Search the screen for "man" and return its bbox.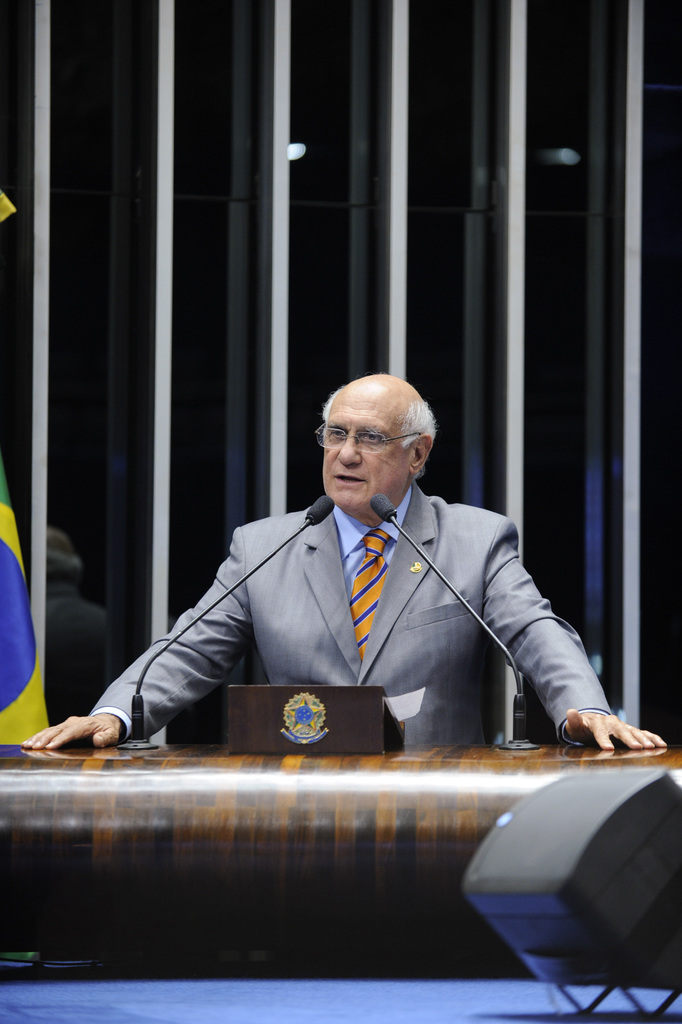
Found: x1=116, y1=375, x2=587, y2=815.
